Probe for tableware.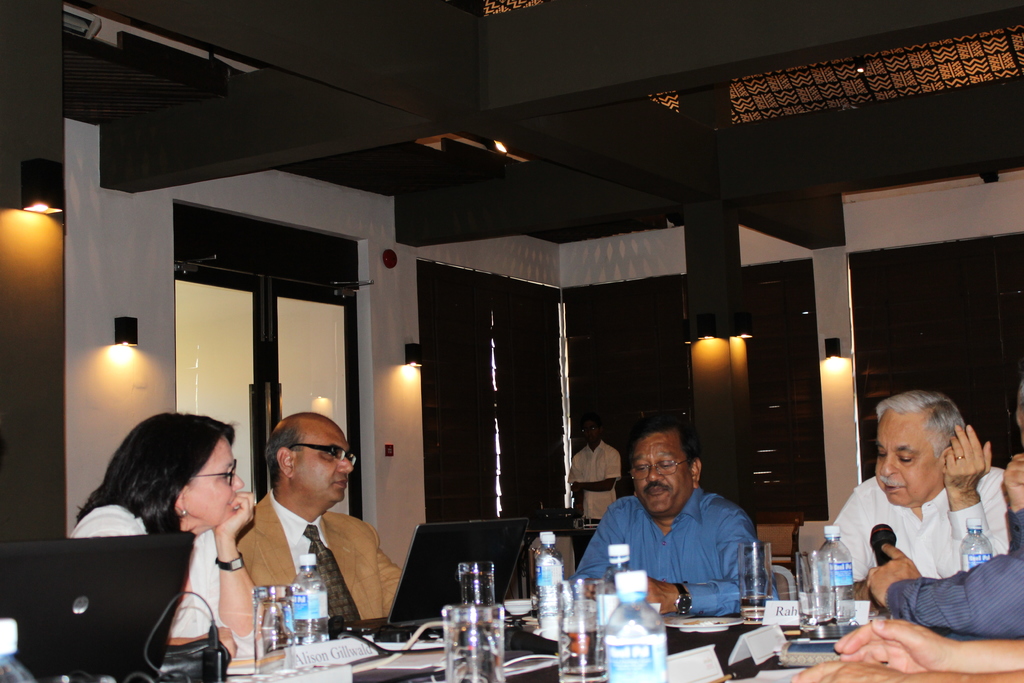
Probe result: select_region(738, 541, 777, 620).
